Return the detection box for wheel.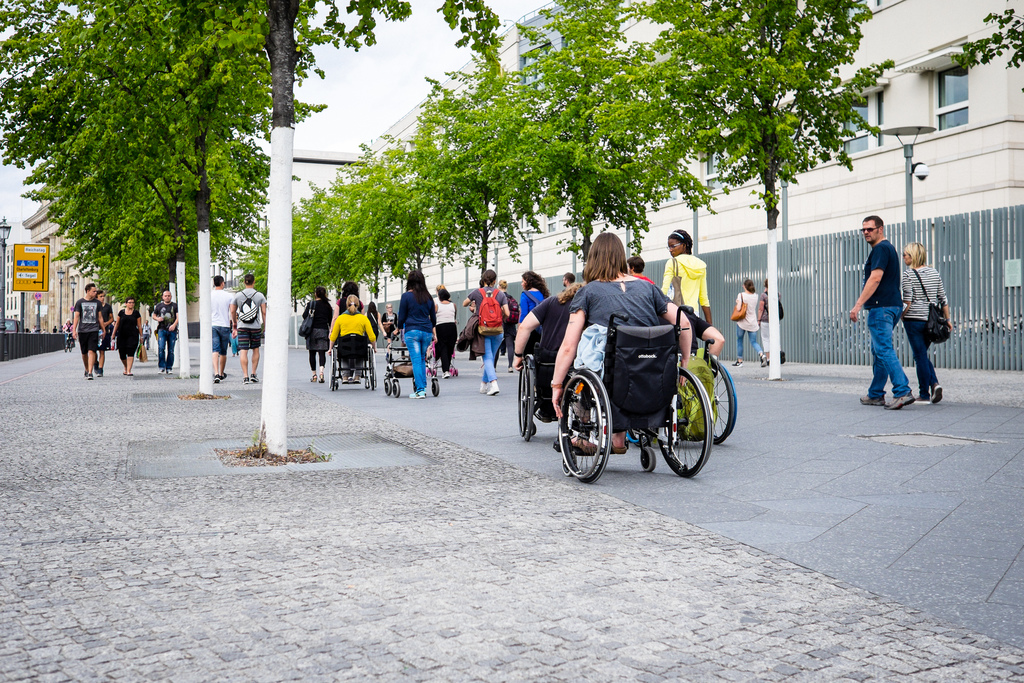
l=359, t=348, r=375, b=390.
